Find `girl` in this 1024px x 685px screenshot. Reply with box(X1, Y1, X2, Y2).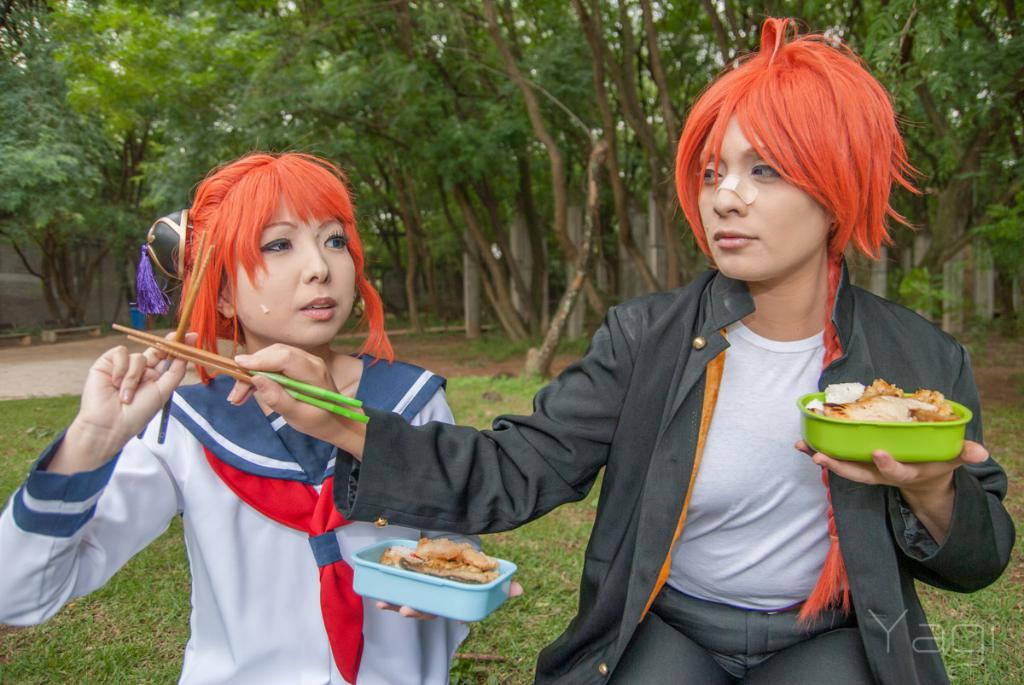
box(230, 12, 1023, 678).
